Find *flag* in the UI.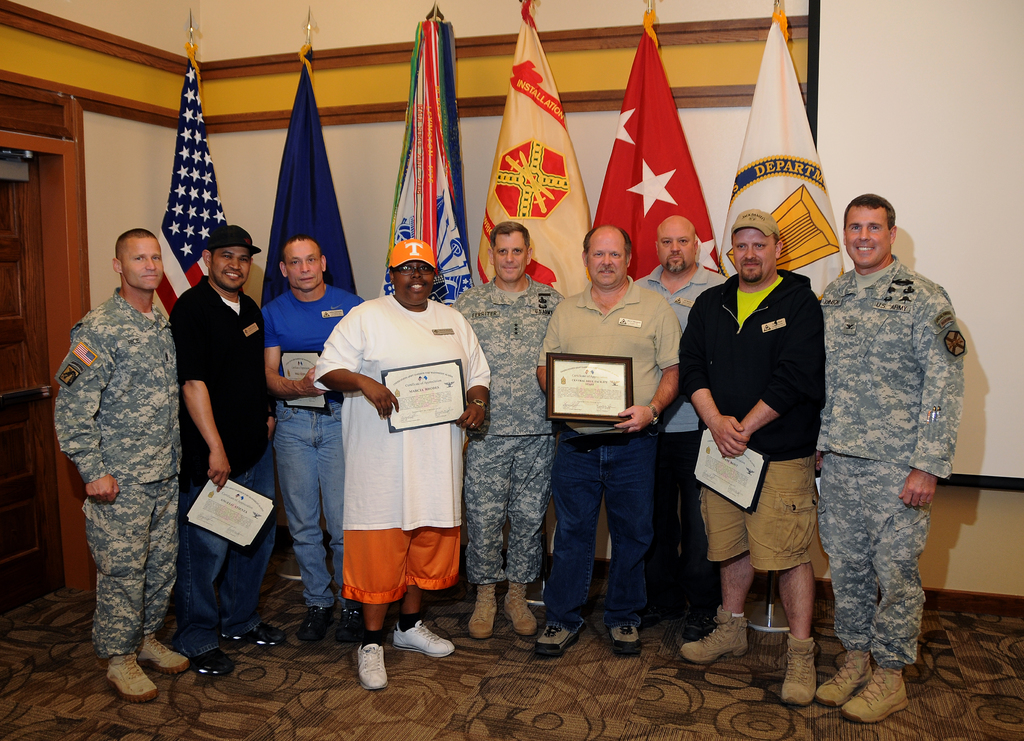
UI element at [left=263, top=46, right=356, bottom=314].
